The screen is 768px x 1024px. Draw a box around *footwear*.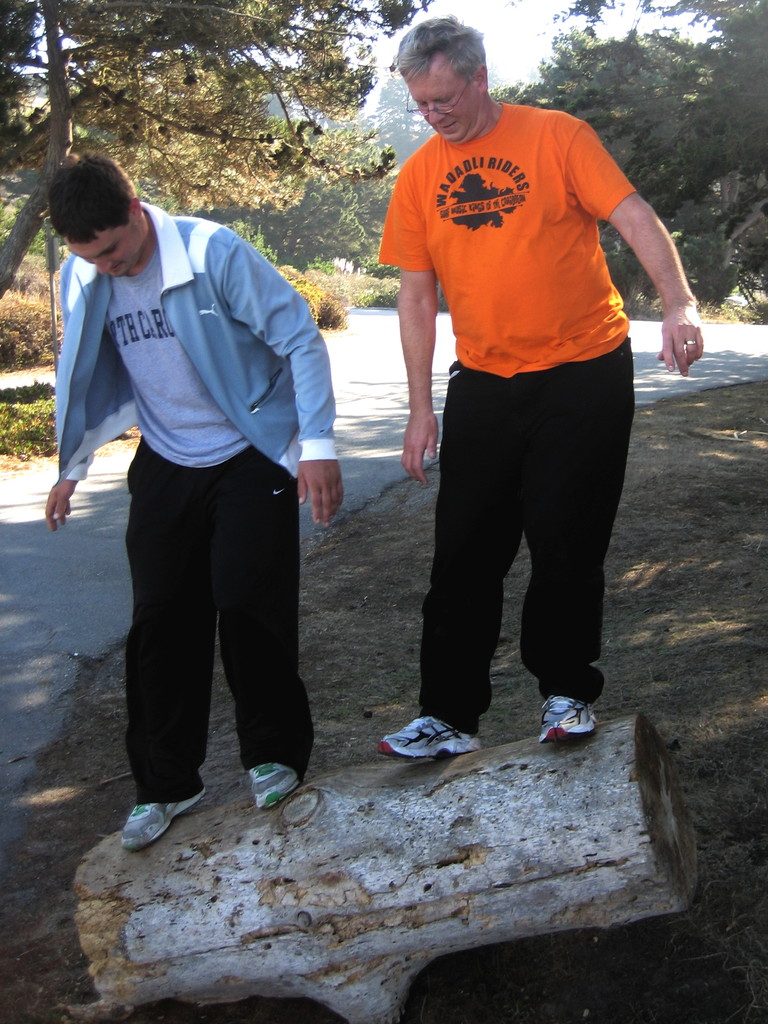
(249, 764, 300, 813).
